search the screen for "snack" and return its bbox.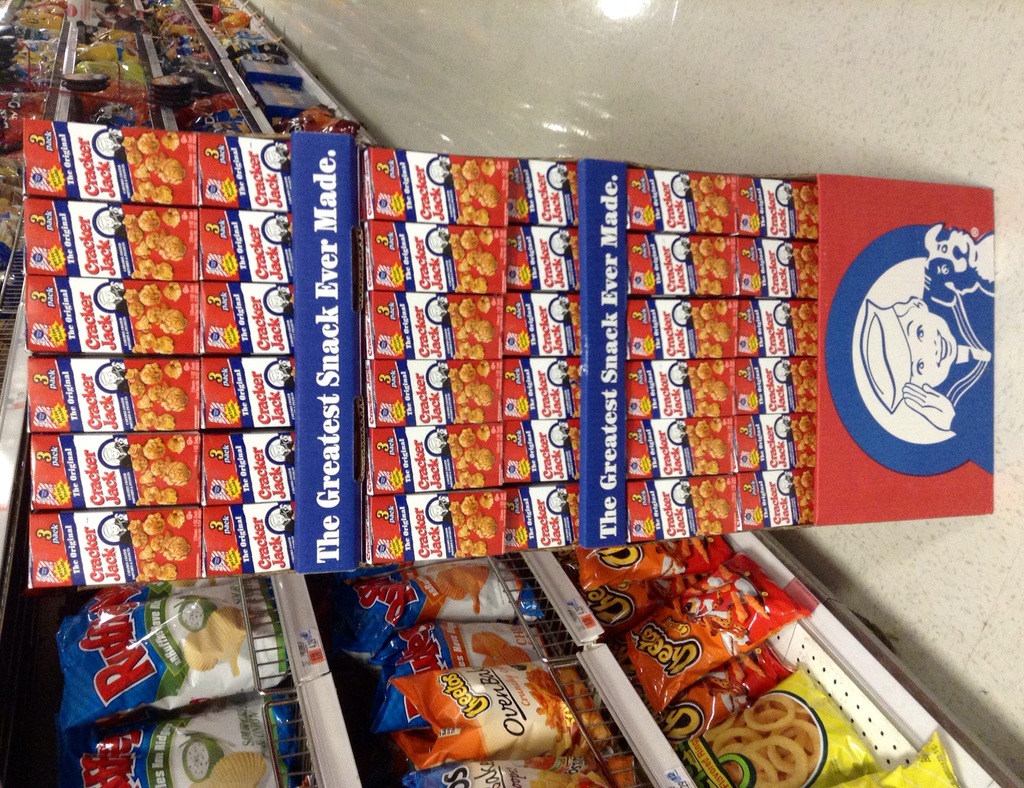
Found: pyautogui.locateOnScreen(122, 283, 189, 354).
